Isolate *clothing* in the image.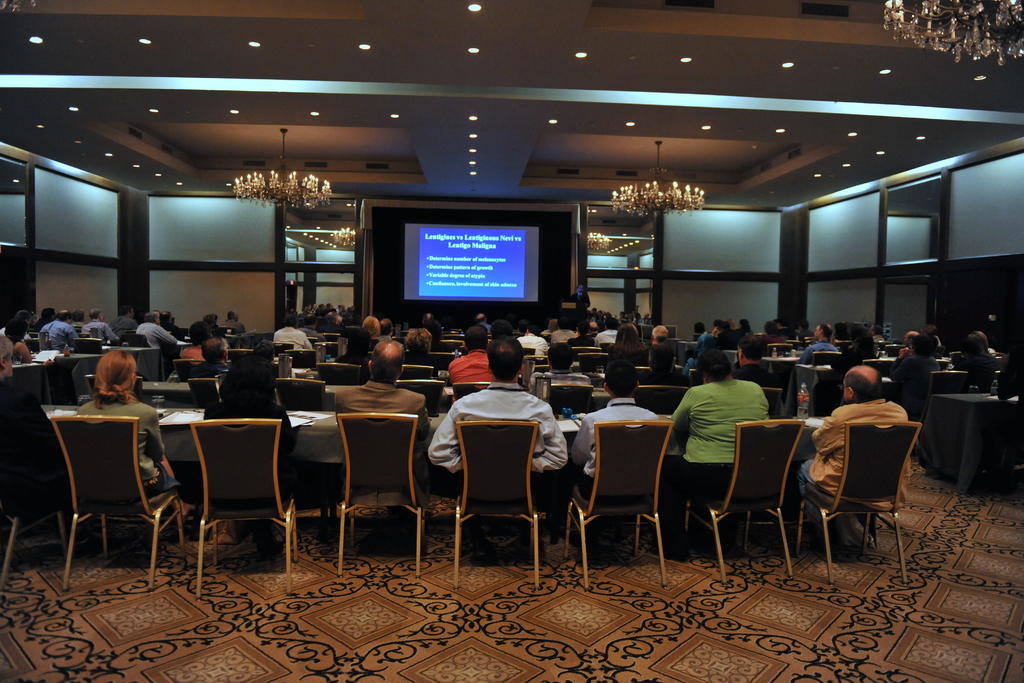
Isolated region: 109, 319, 132, 338.
